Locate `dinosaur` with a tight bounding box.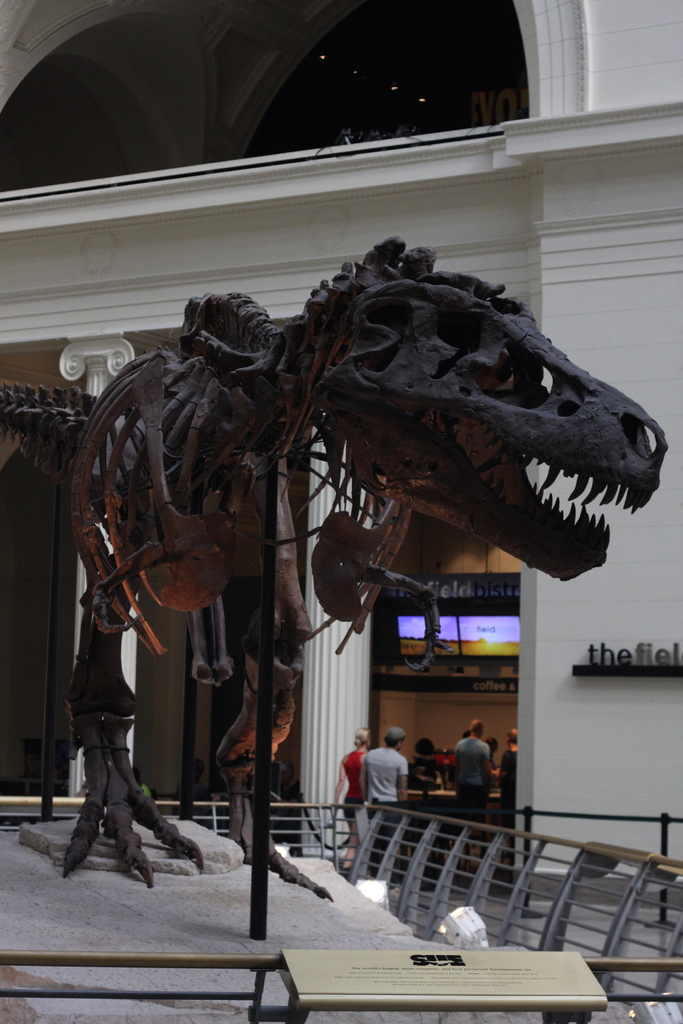
Rect(0, 232, 664, 951).
